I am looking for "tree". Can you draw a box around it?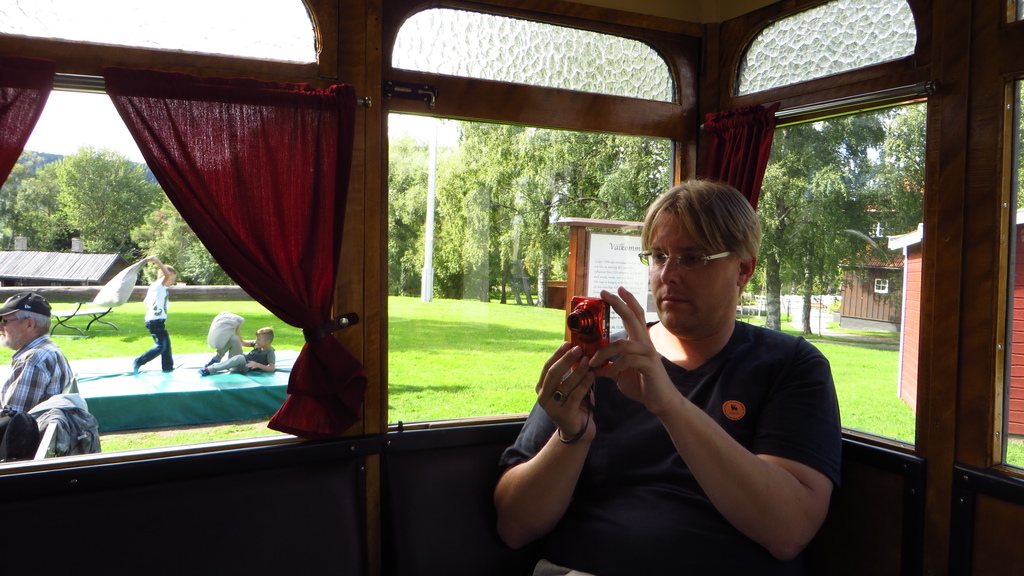
Sure, the bounding box is select_region(0, 150, 73, 252).
